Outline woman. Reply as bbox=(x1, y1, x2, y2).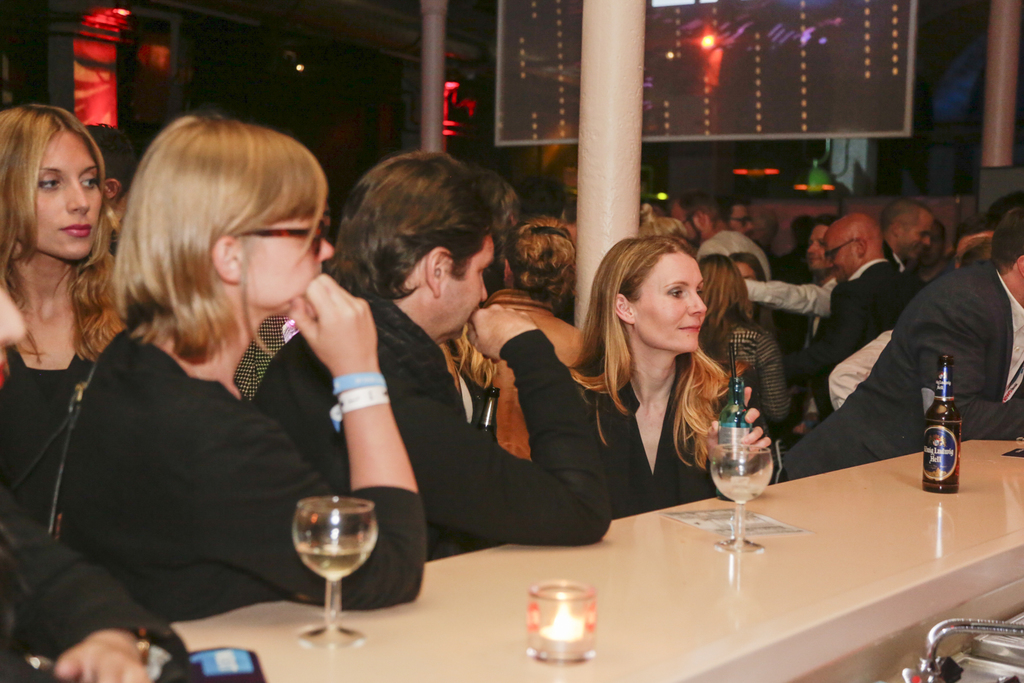
bbox=(698, 252, 766, 383).
